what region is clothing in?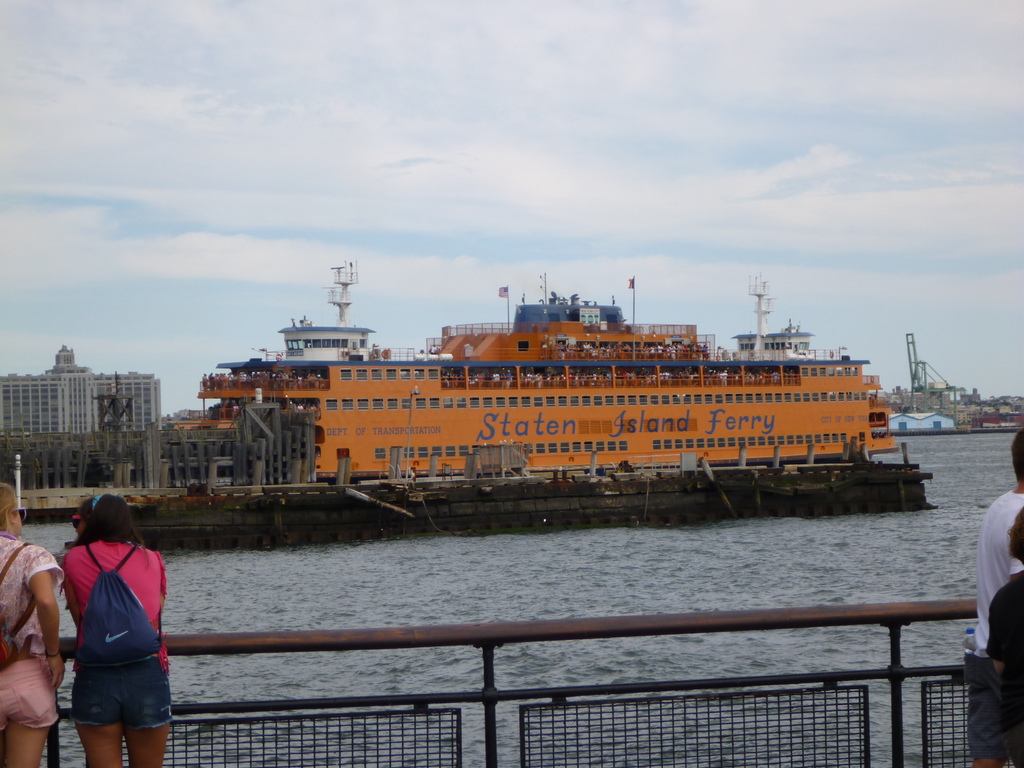
select_region(428, 340, 440, 355).
